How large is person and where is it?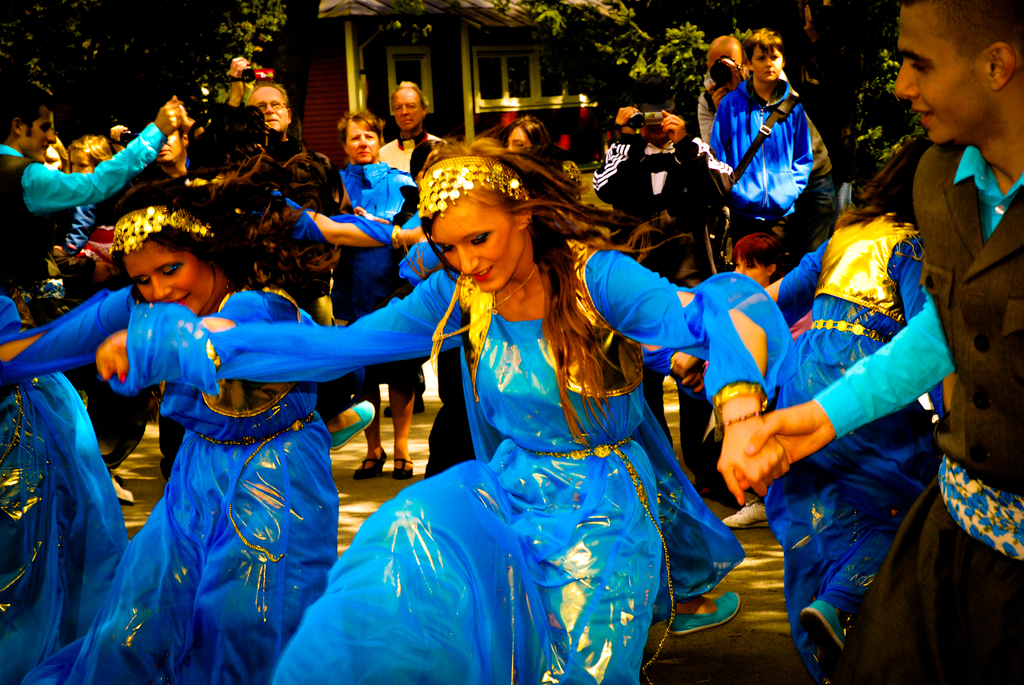
Bounding box: select_region(0, 286, 131, 684).
